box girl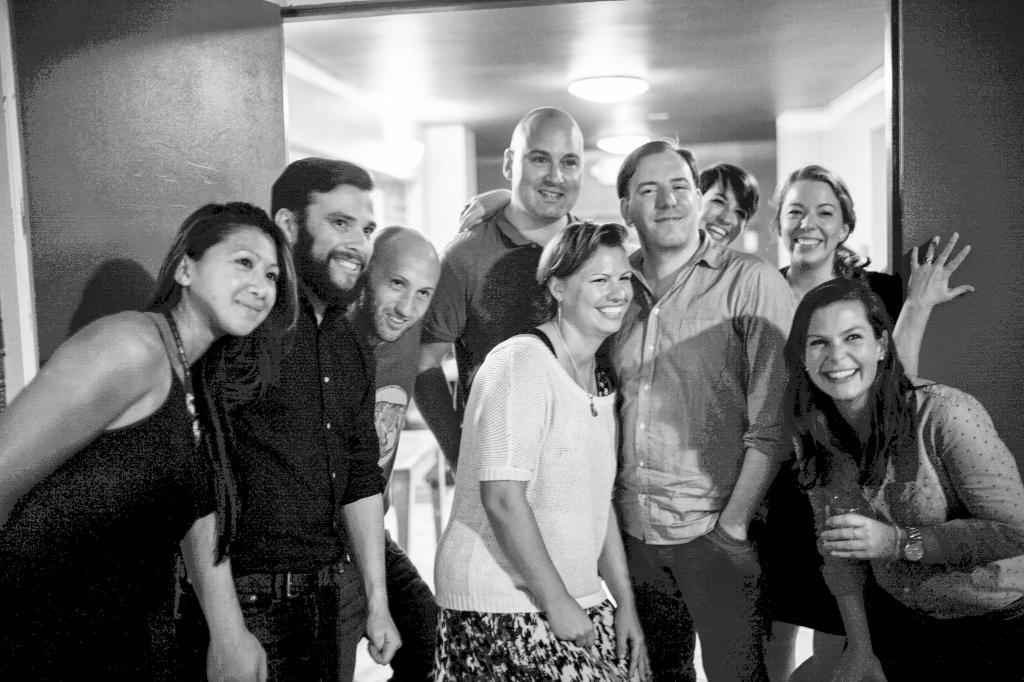
left=780, top=277, right=1020, bottom=681
